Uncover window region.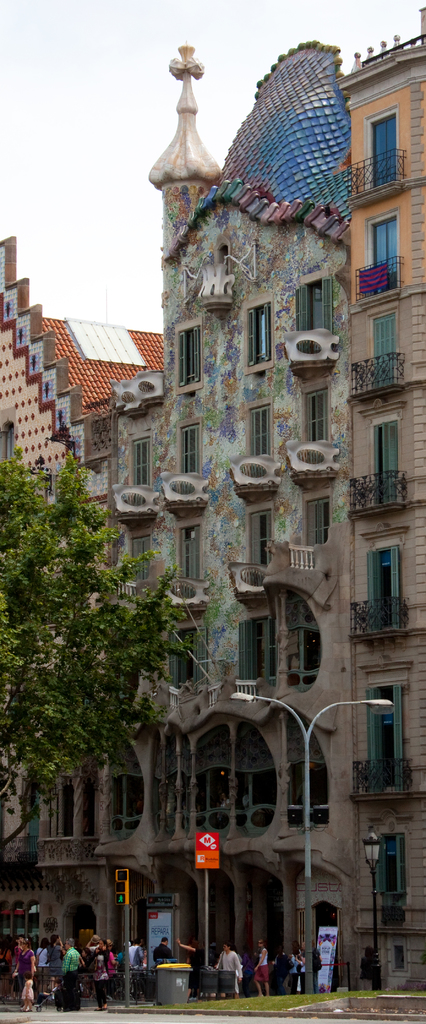
Uncovered: <bbox>303, 493, 332, 546</bbox>.
